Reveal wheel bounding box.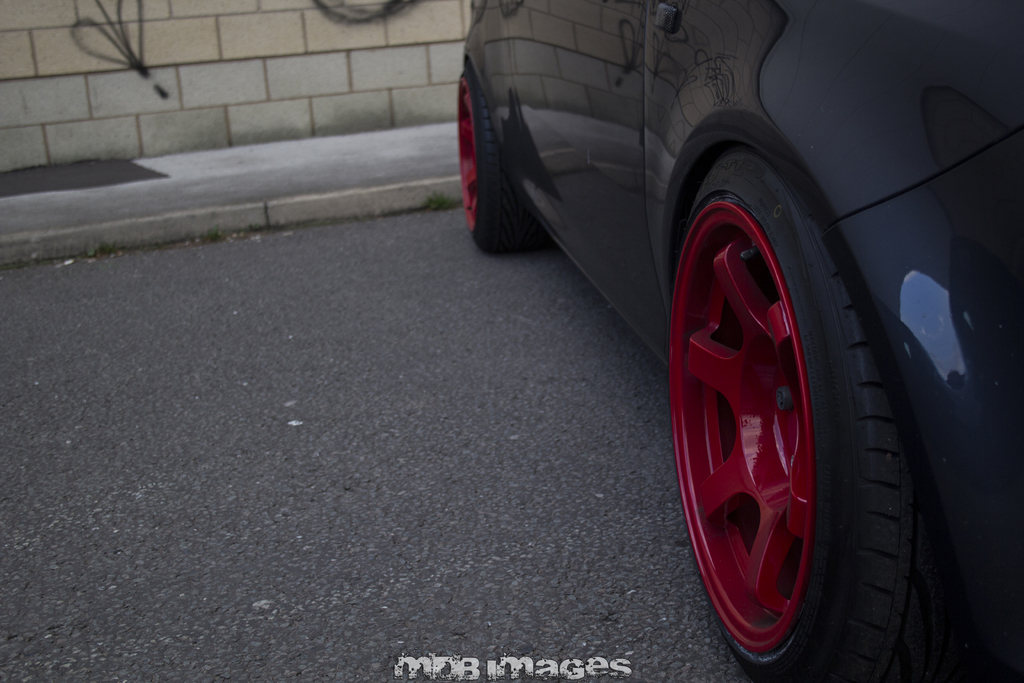
Revealed: 451, 65, 551, 252.
